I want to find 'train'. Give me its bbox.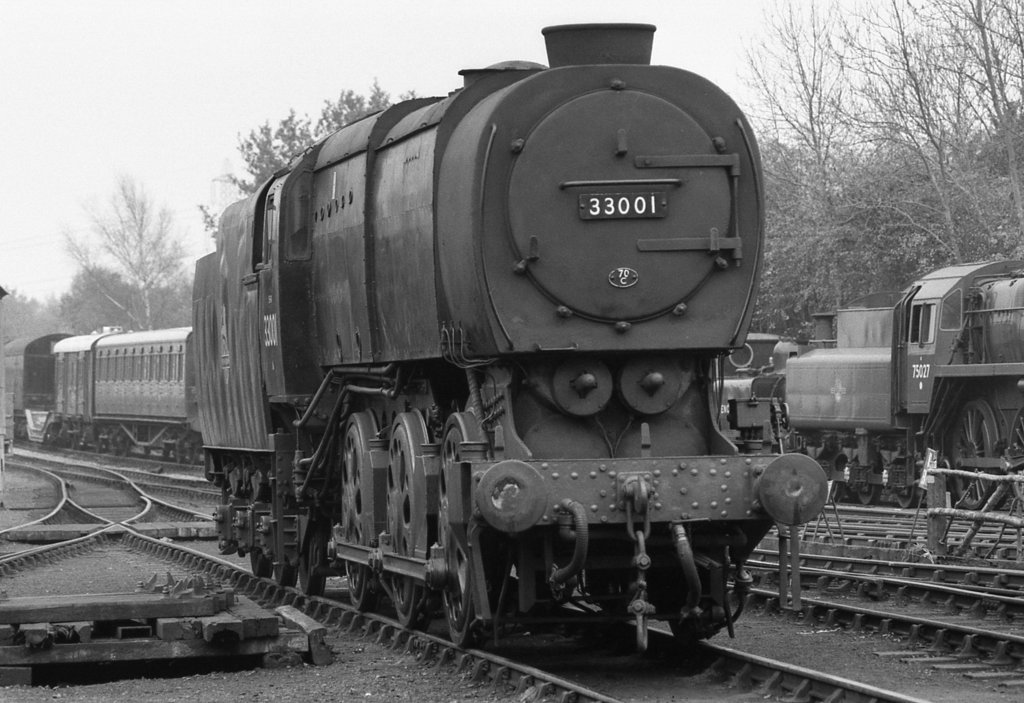
[x1=178, y1=20, x2=827, y2=648].
